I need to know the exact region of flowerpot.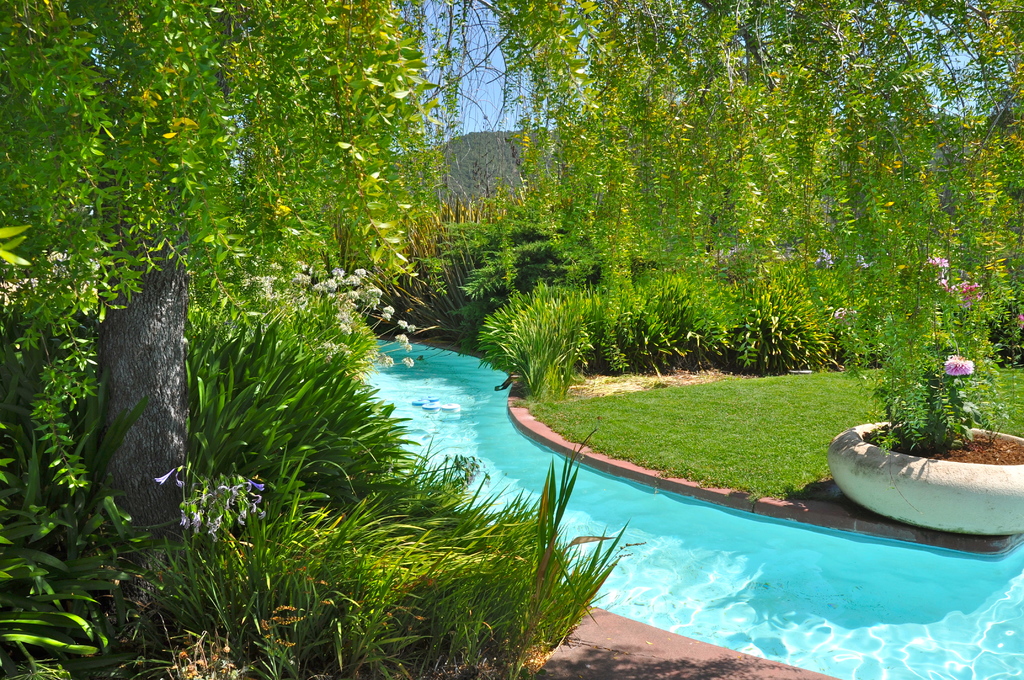
Region: {"left": 824, "top": 415, "right": 1023, "bottom": 537}.
